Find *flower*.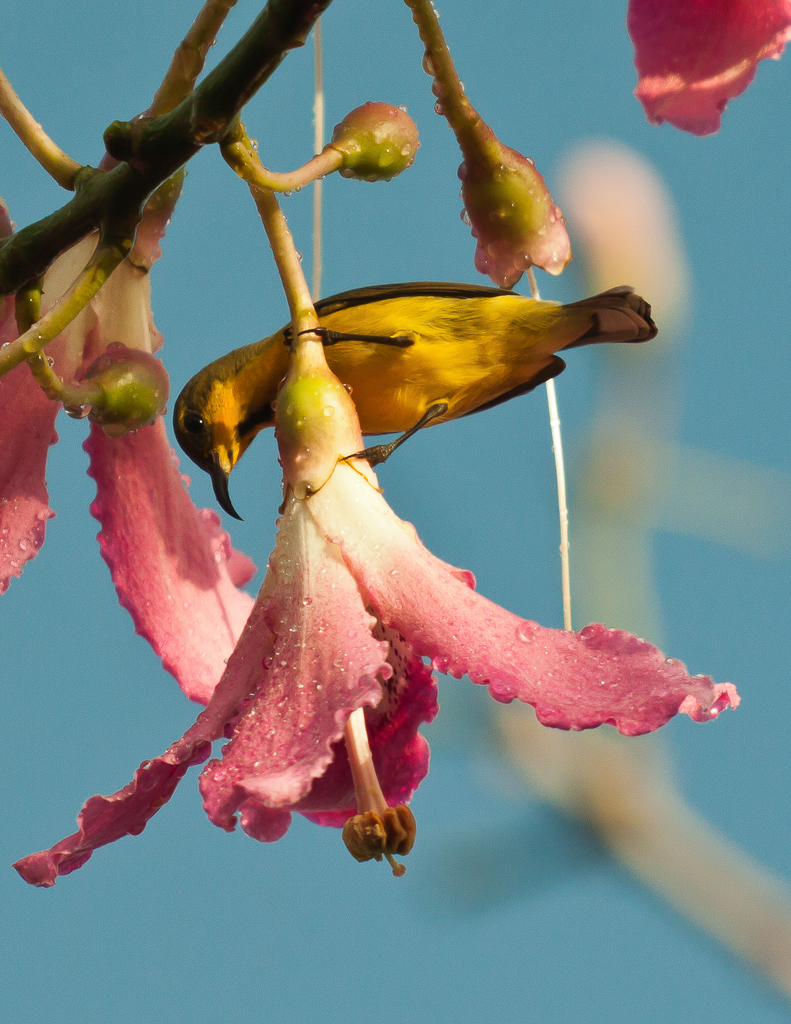
[454, 123, 582, 287].
